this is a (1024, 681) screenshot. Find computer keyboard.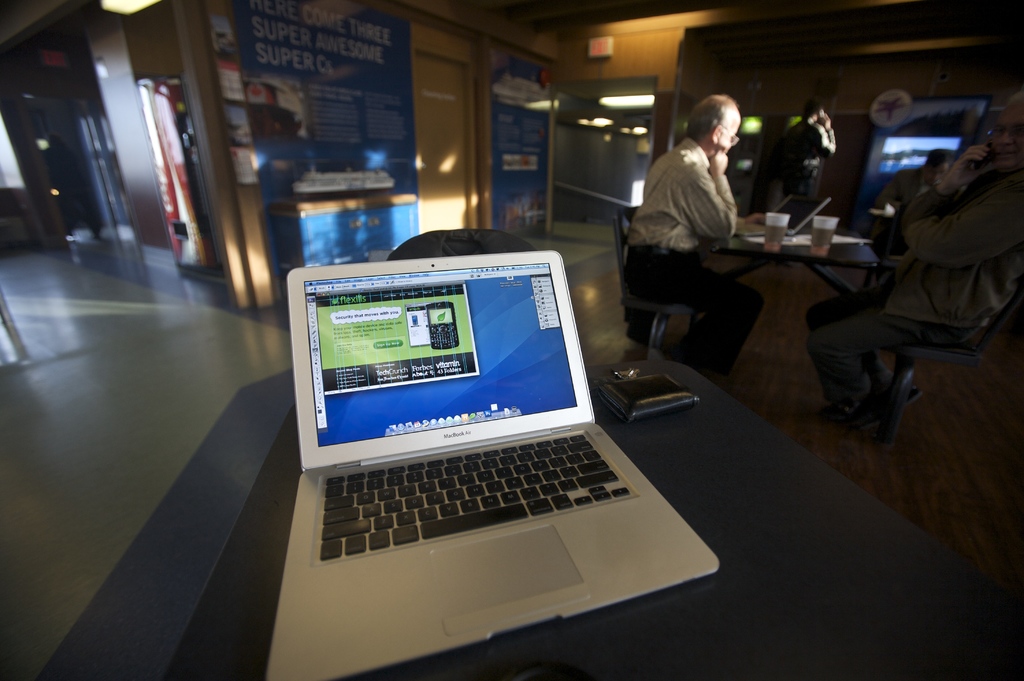
Bounding box: (x1=320, y1=429, x2=635, y2=563).
